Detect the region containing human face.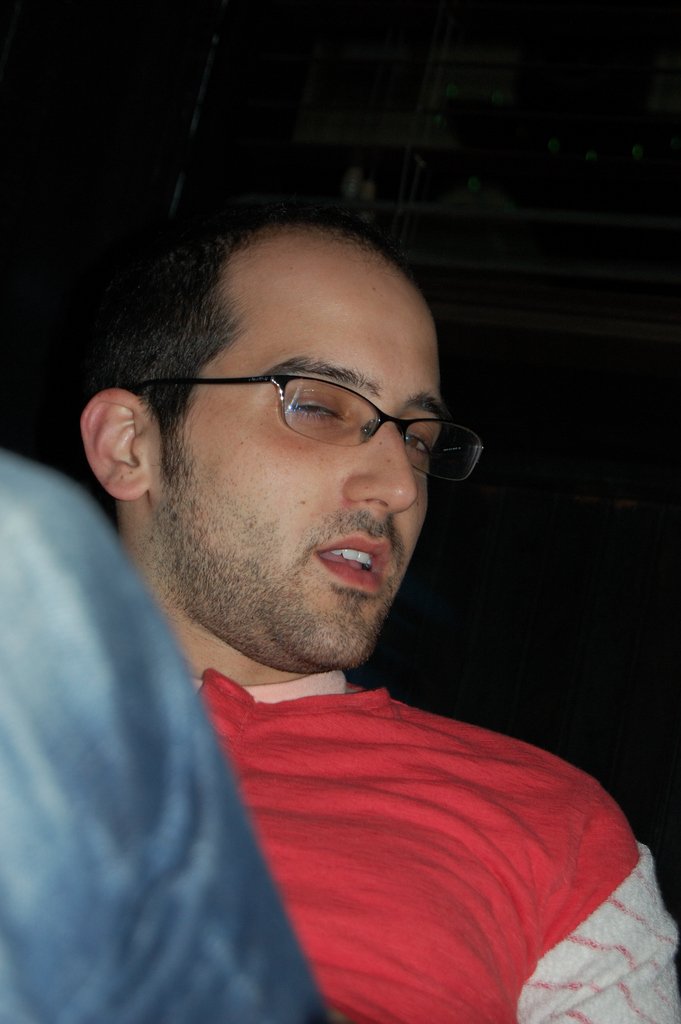
161:225:439:664.
